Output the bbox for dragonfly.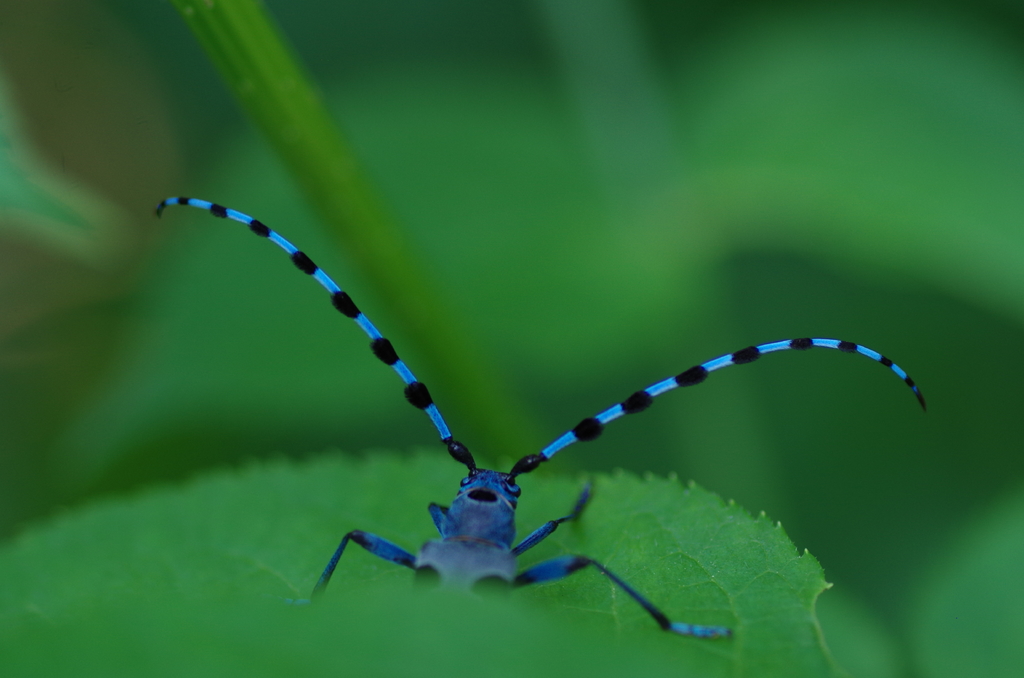
l=154, t=197, r=932, b=640.
